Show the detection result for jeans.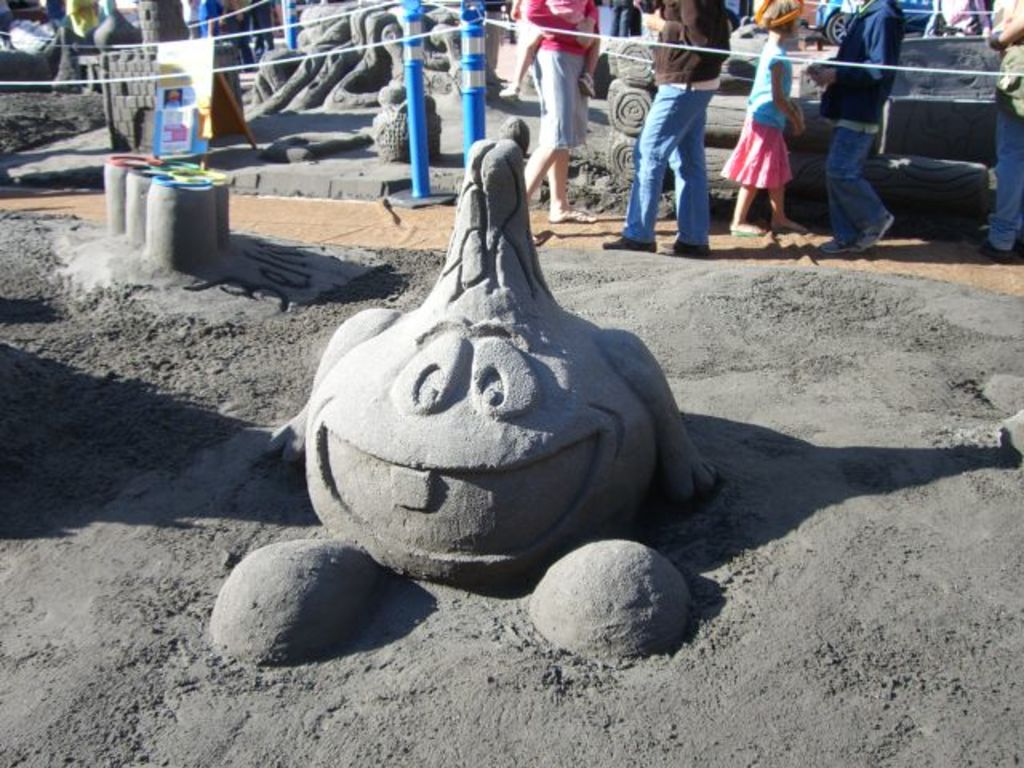
bbox(637, 78, 722, 246).
